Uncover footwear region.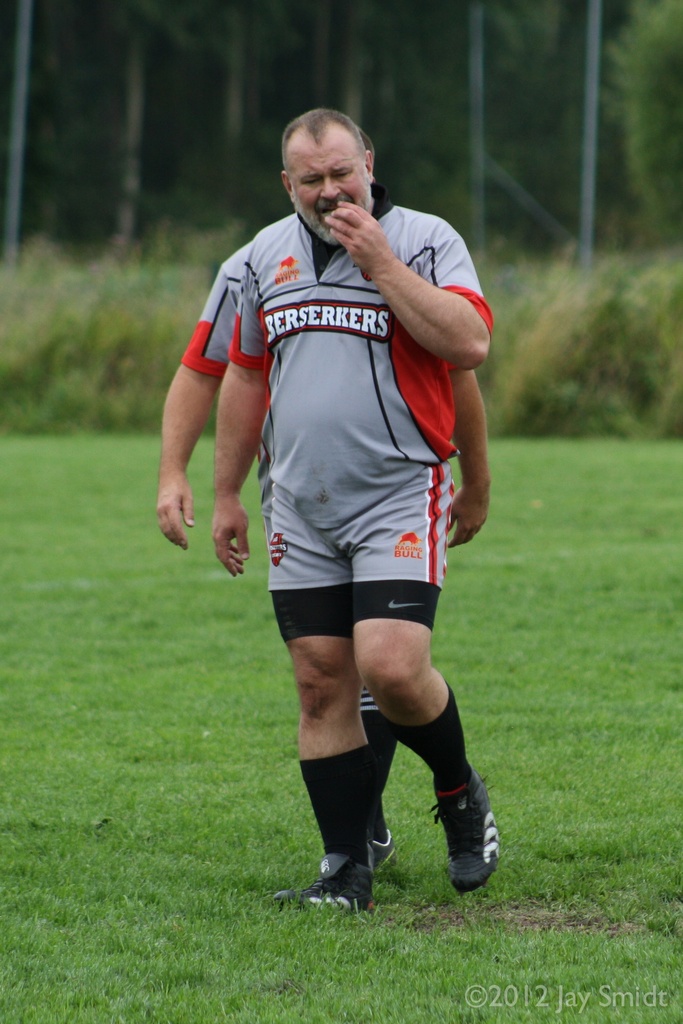
Uncovered: [429, 770, 507, 891].
